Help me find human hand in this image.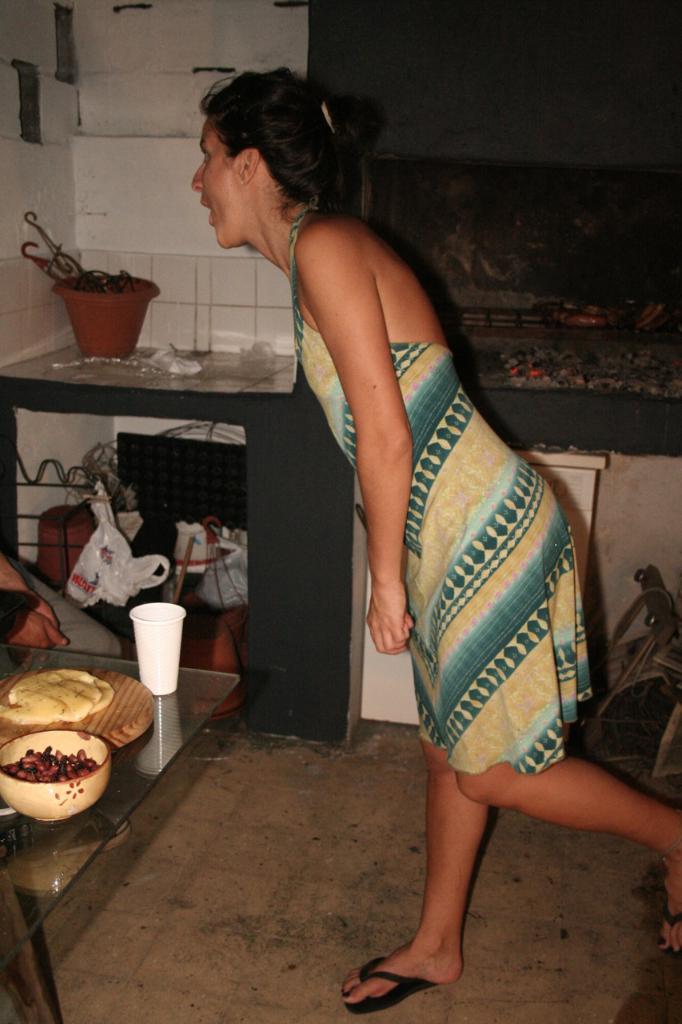
Found it: Rect(28, 594, 58, 625).
